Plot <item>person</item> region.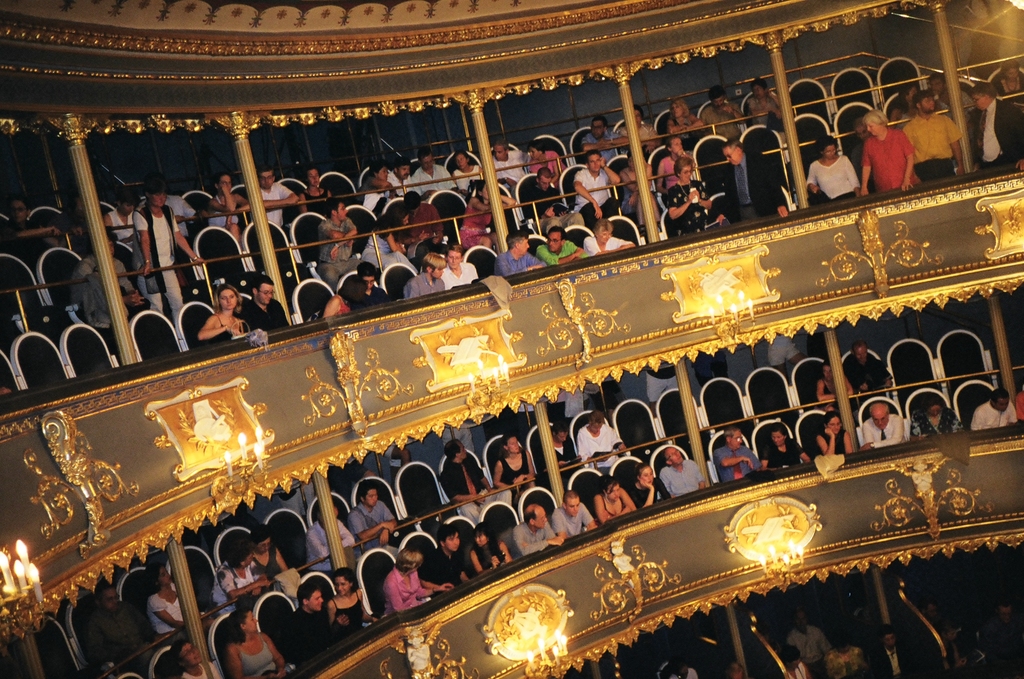
Plotted at bbox=[410, 151, 454, 201].
